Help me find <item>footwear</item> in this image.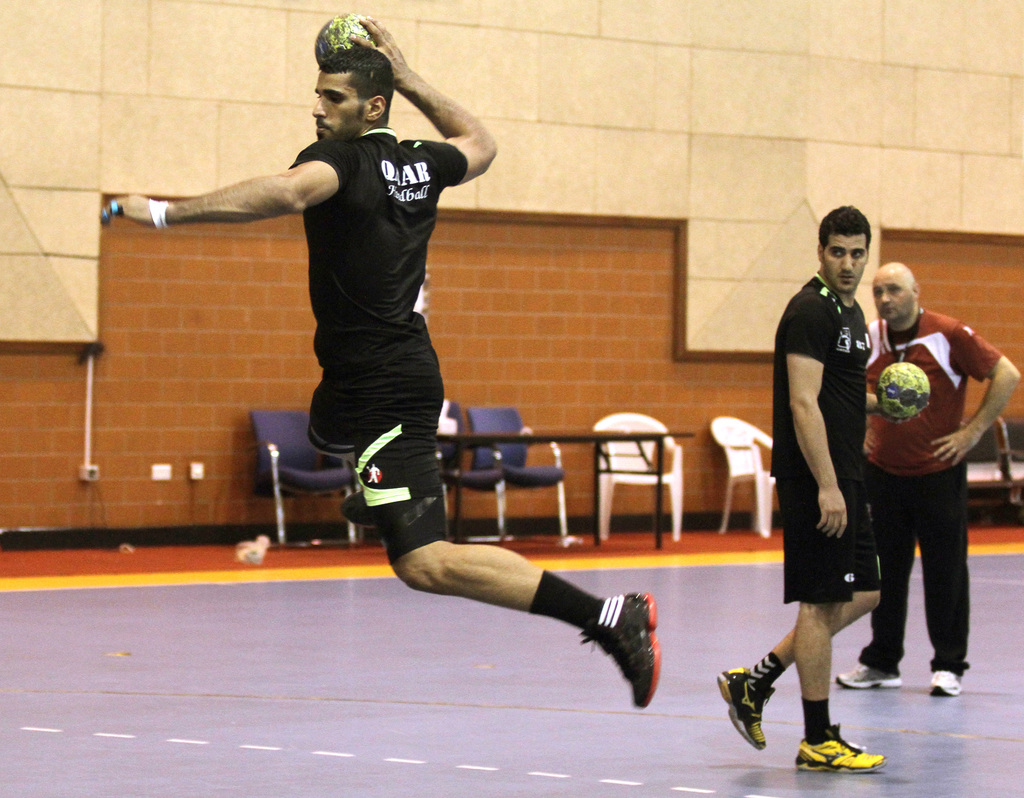
Found it: 709:667:773:742.
